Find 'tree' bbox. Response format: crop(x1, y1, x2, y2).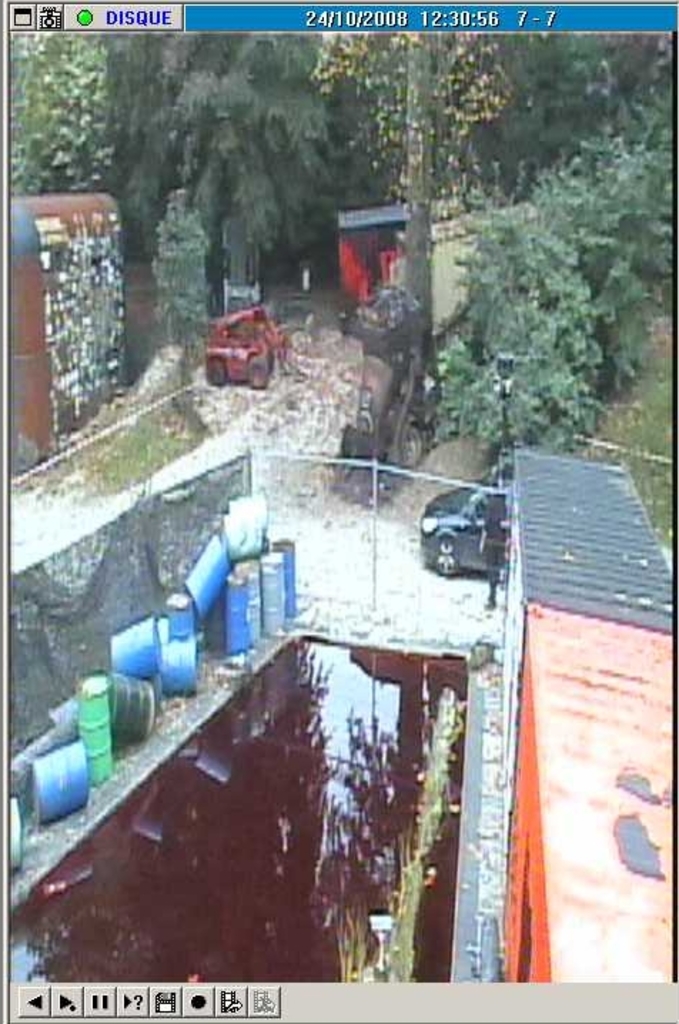
crop(104, 30, 324, 305).
